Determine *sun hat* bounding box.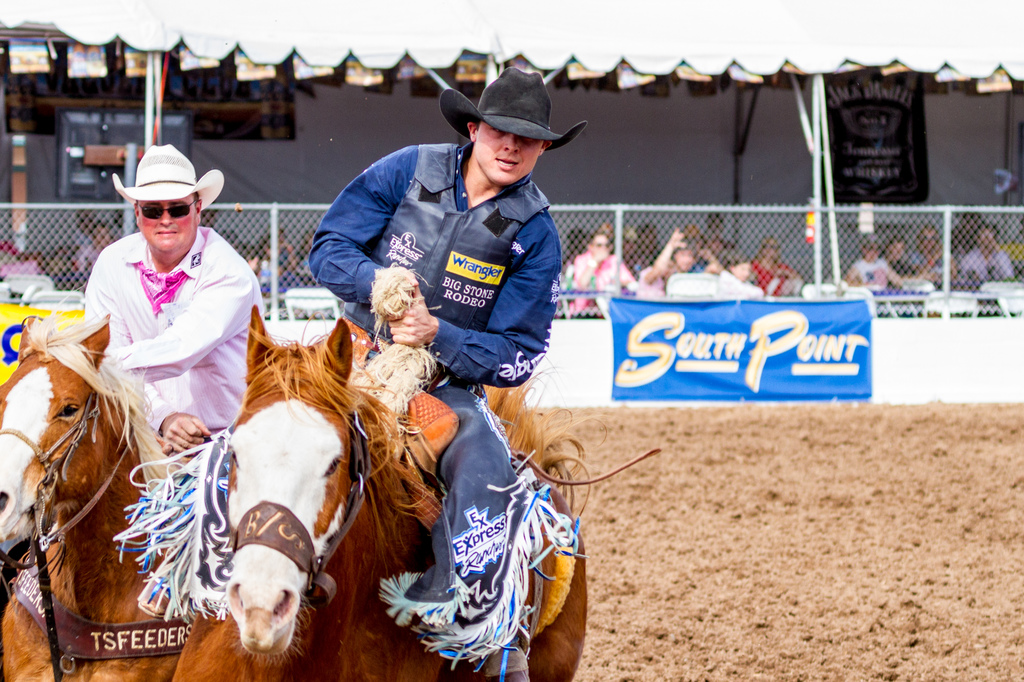
Determined: detection(863, 232, 884, 246).
